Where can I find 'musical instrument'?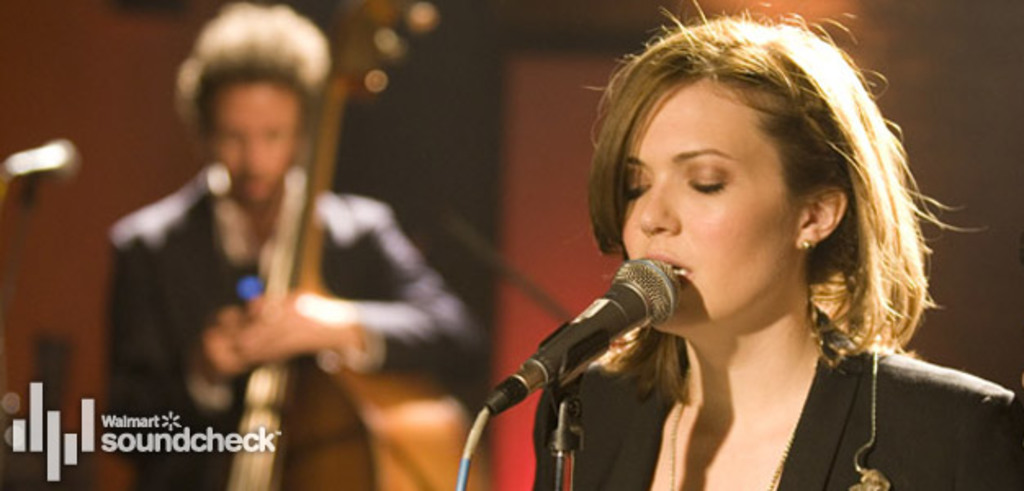
You can find it at crop(231, 0, 484, 489).
